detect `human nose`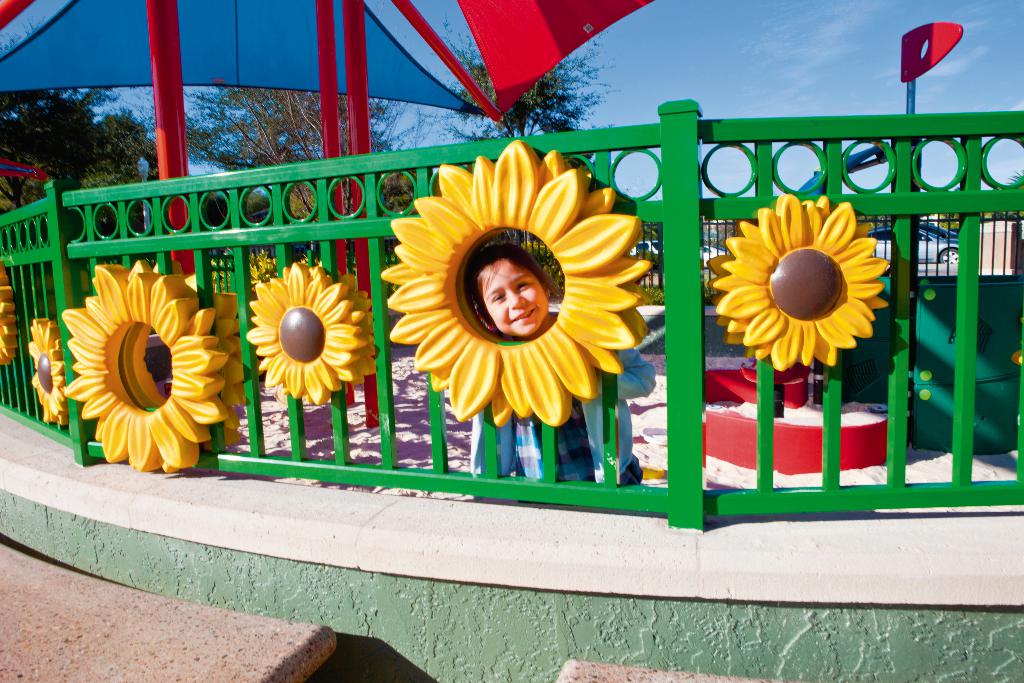
rect(506, 288, 525, 308)
